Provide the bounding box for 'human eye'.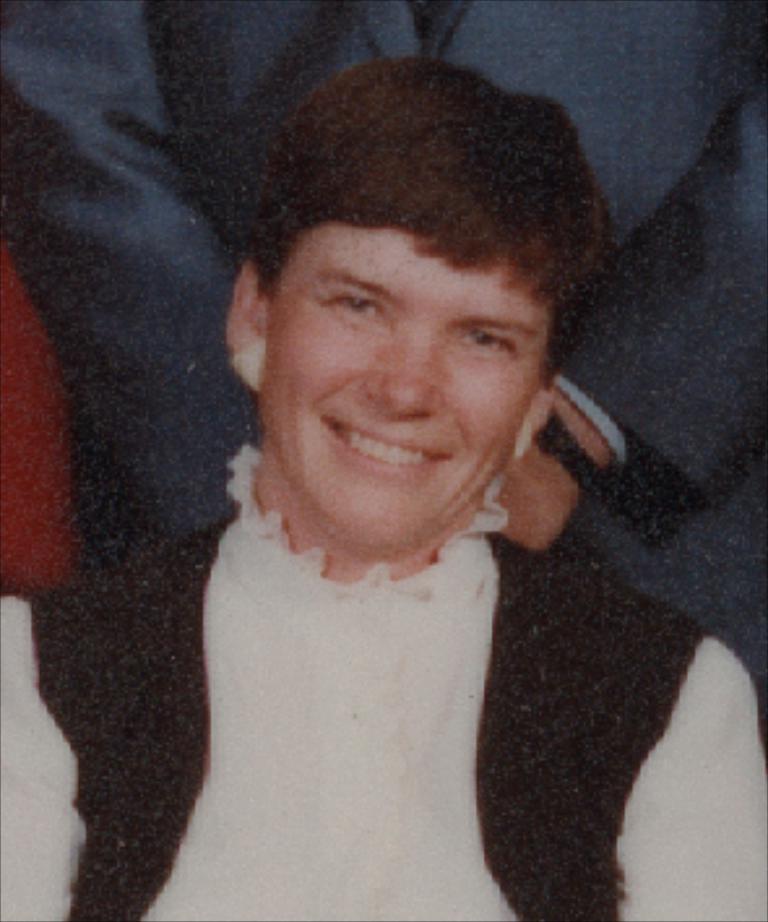
box(320, 284, 380, 320).
